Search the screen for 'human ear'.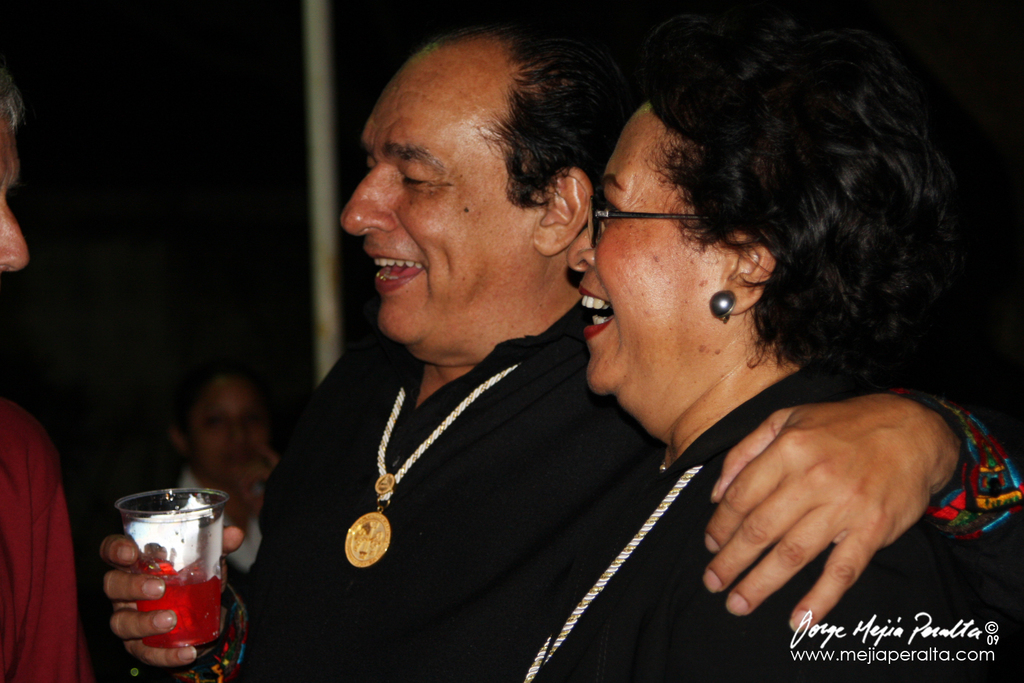
Found at (530, 163, 595, 258).
